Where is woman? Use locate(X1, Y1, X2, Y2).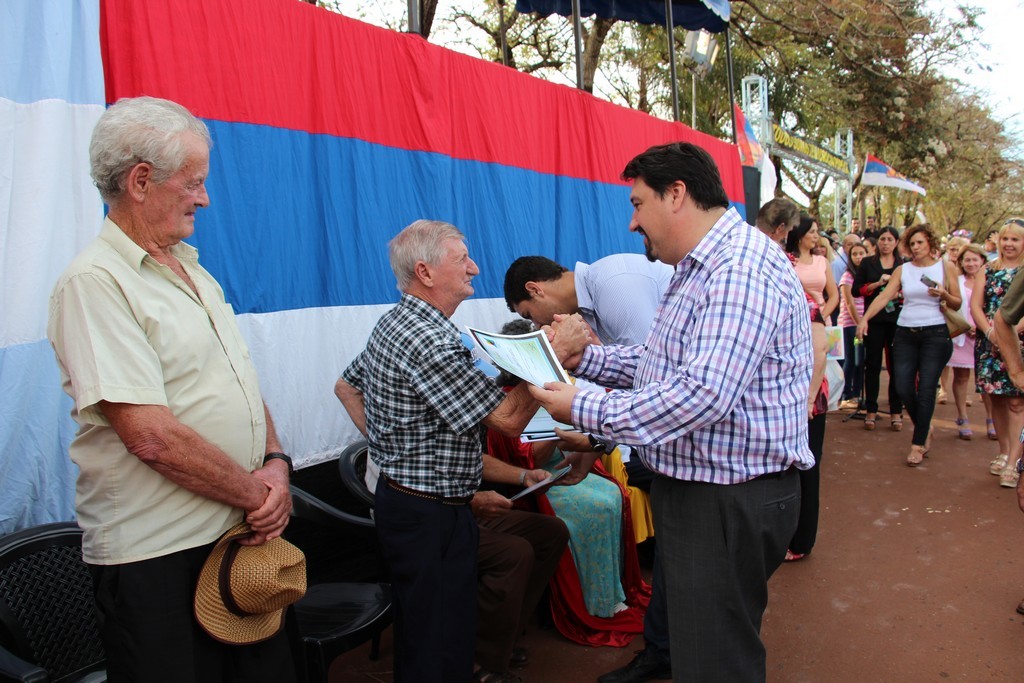
locate(849, 226, 907, 431).
